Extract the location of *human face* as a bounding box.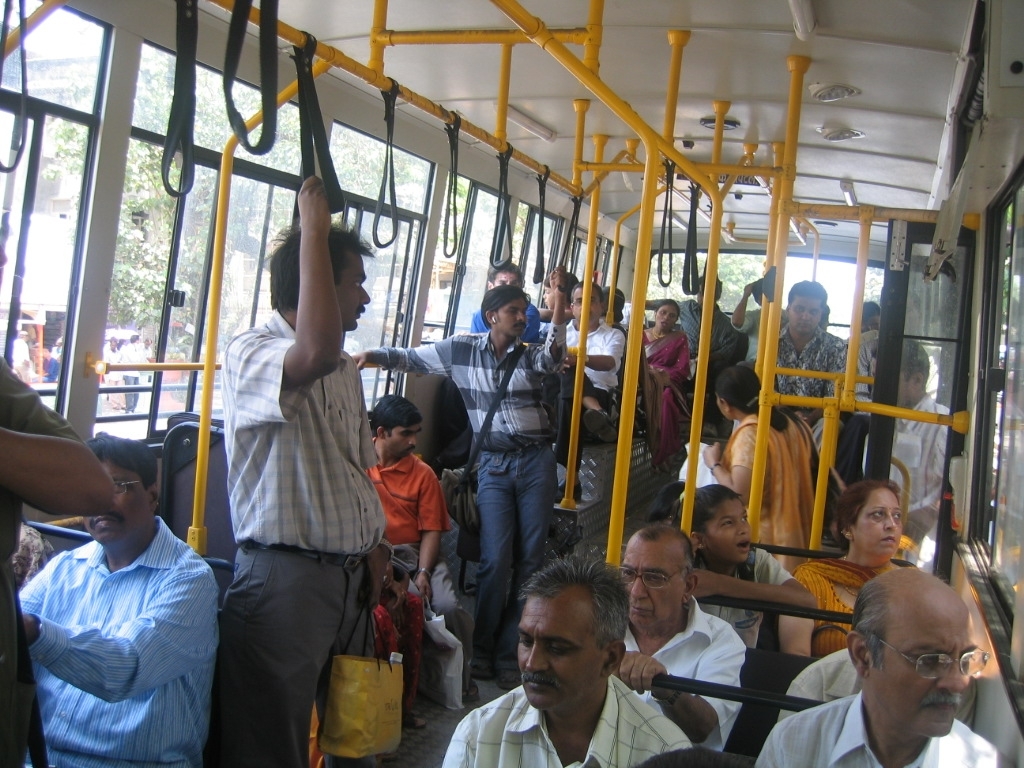
crop(874, 620, 977, 739).
